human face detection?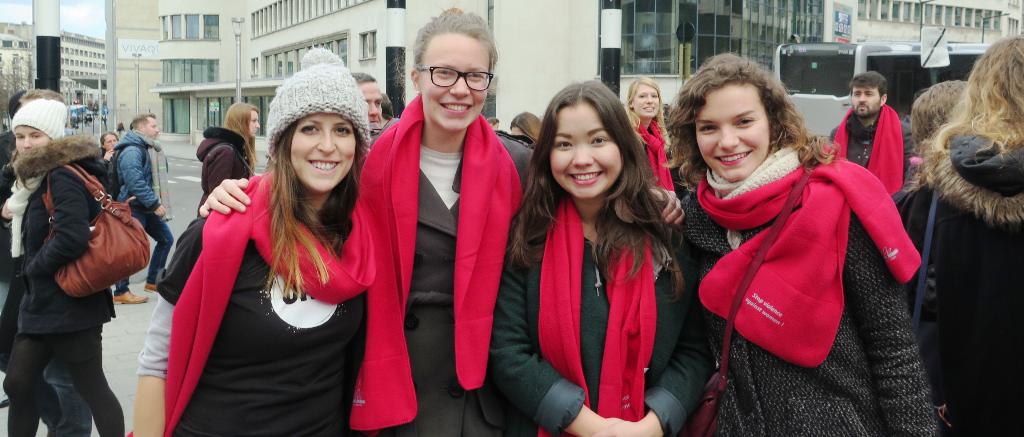
Rect(360, 81, 381, 125)
